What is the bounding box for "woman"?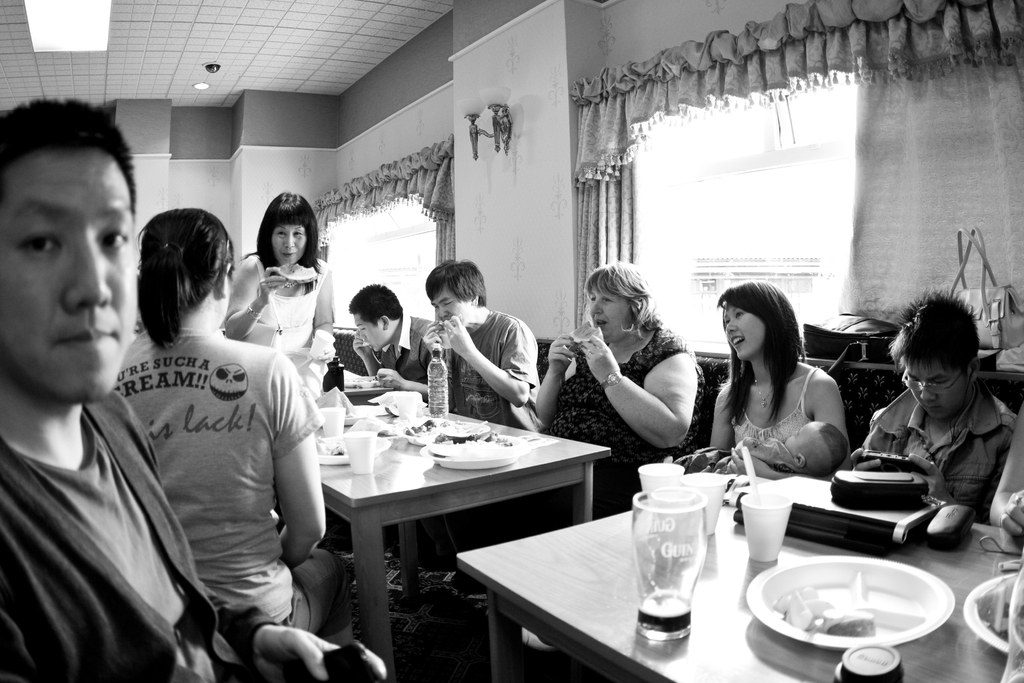
<region>225, 186, 339, 399</region>.
